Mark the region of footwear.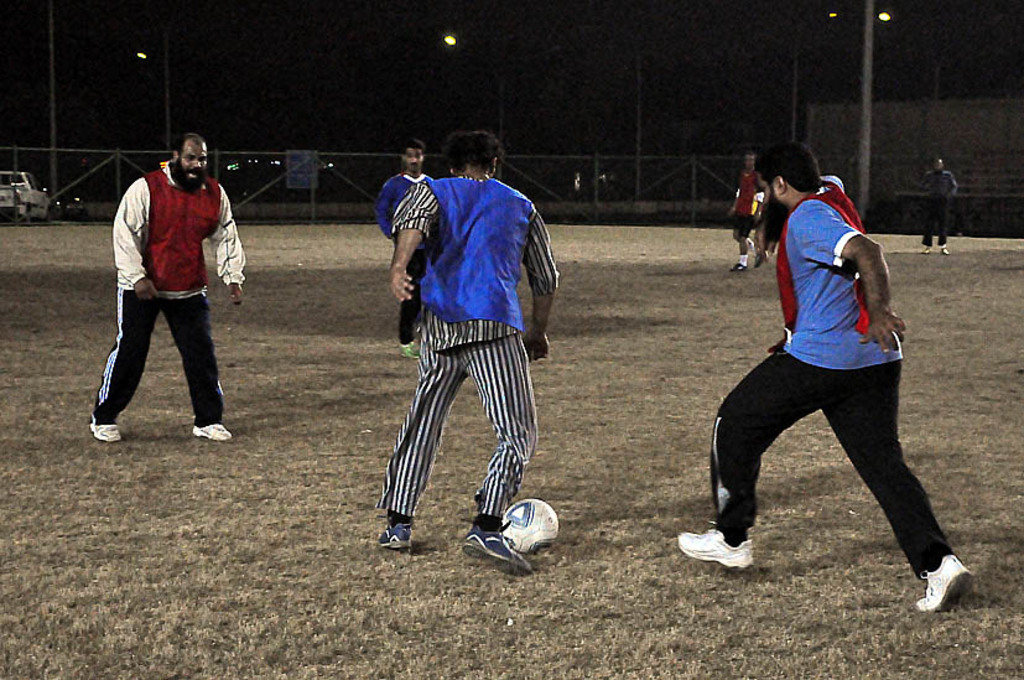
Region: locate(378, 517, 420, 550).
